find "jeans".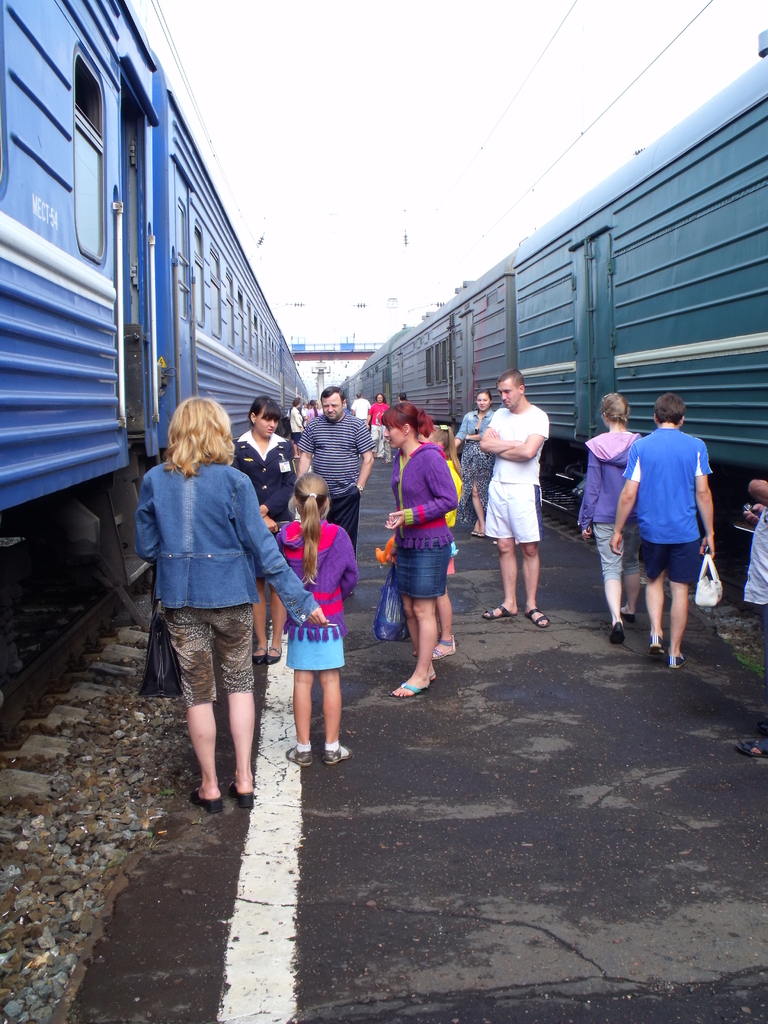
pyautogui.locateOnScreen(287, 626, 346, 671).
